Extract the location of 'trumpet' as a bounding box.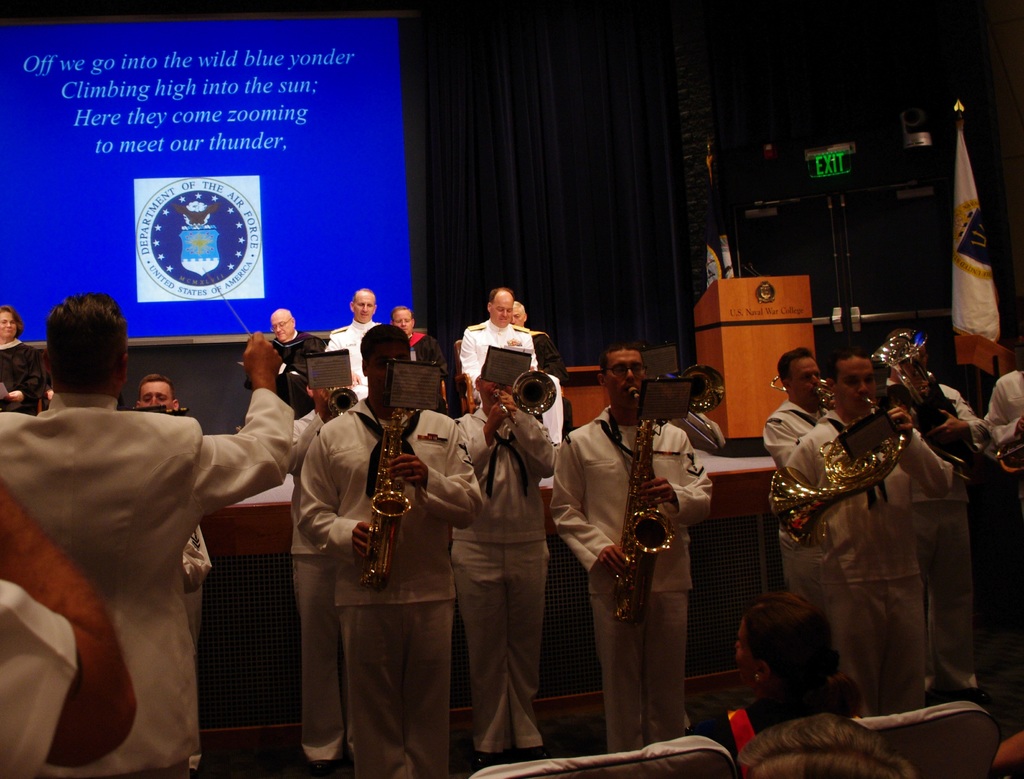
(left=871, top=325, right=984, bottom=484).
